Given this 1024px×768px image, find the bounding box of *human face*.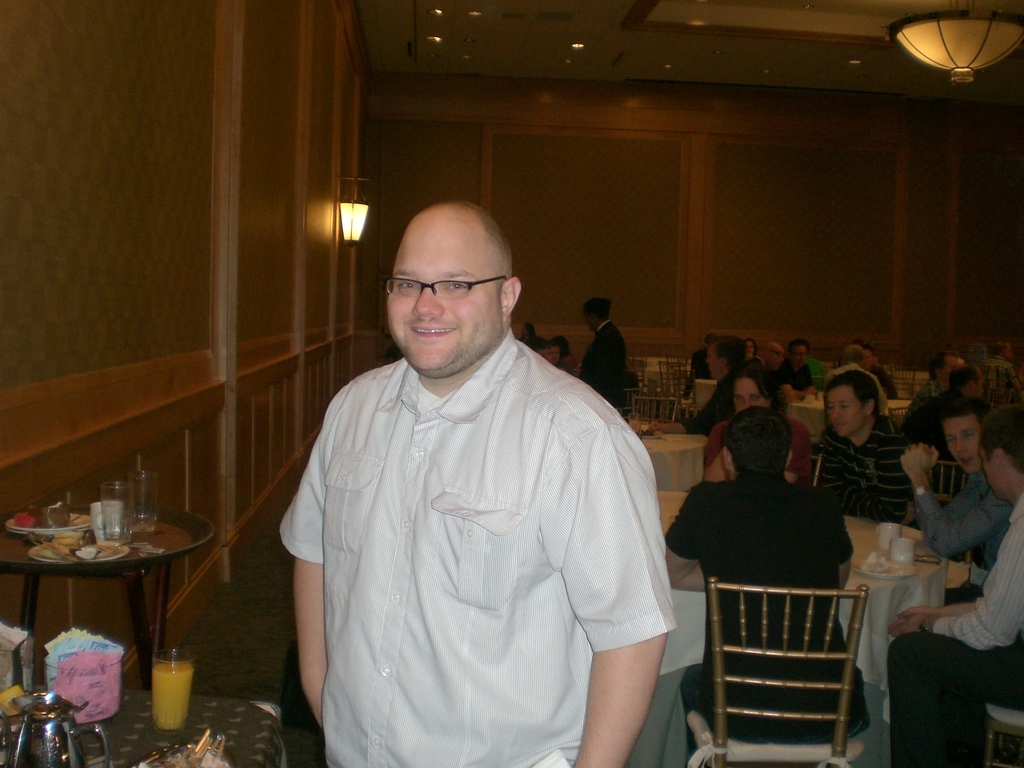
select_region(388, 224, 500, 375).
